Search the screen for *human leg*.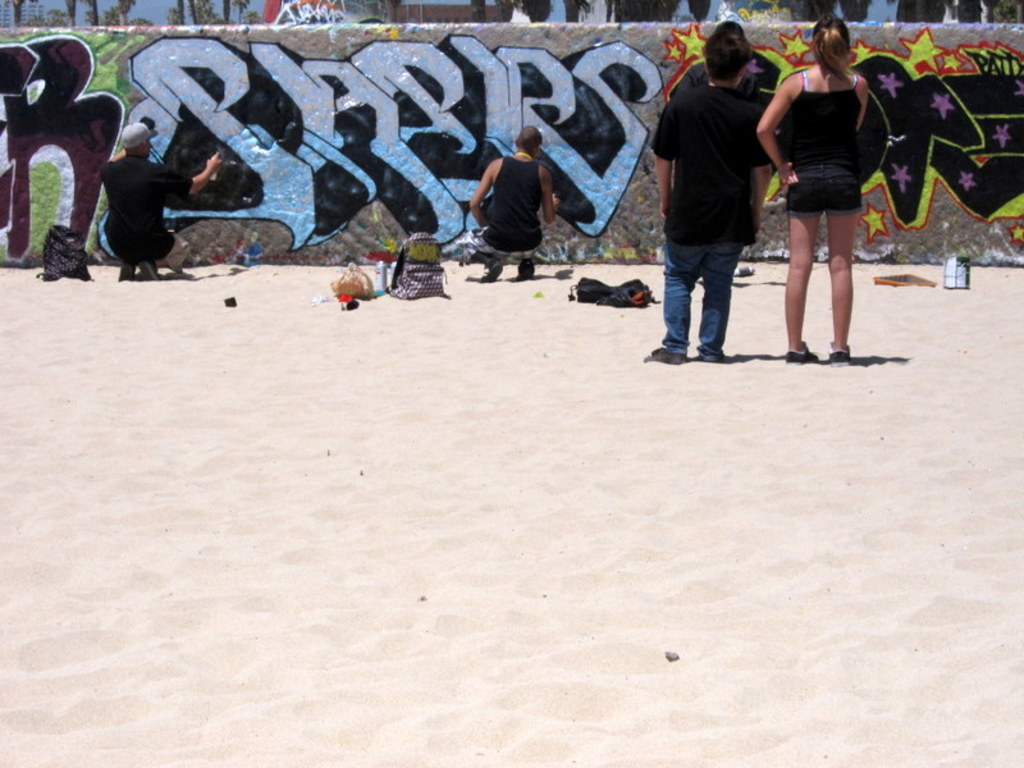
Found at region(480, 243, 502, 274).
